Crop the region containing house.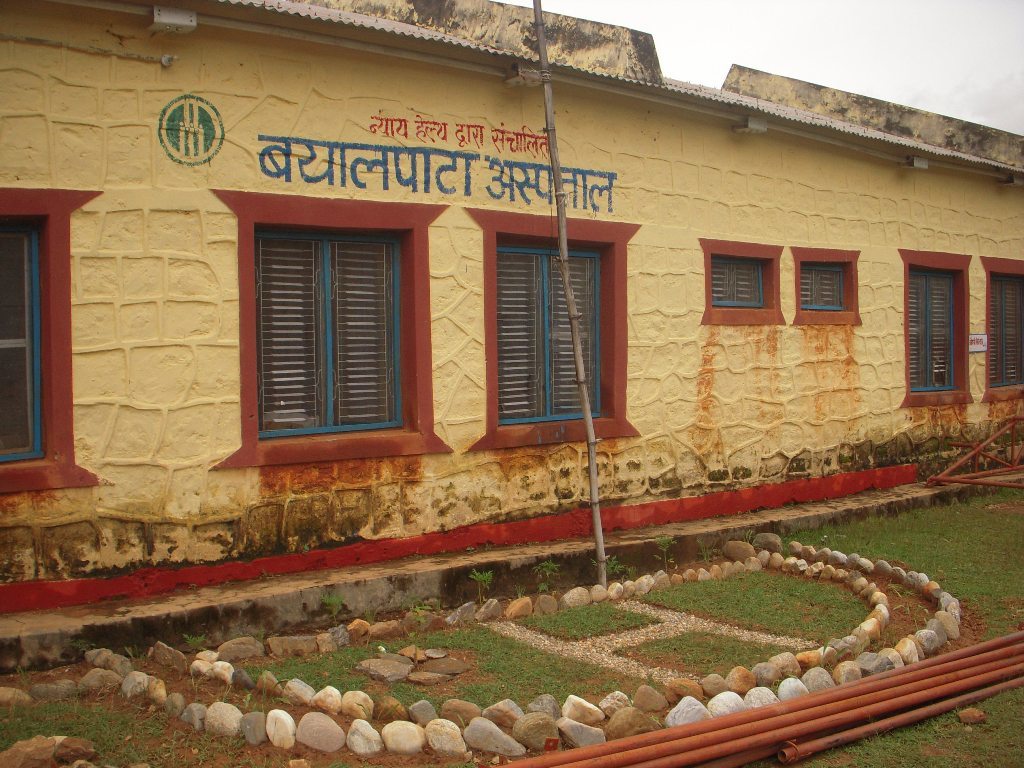
Crop region: {"x1": 0, "y1": 0, "x2": 1023, "y2": 680}.
